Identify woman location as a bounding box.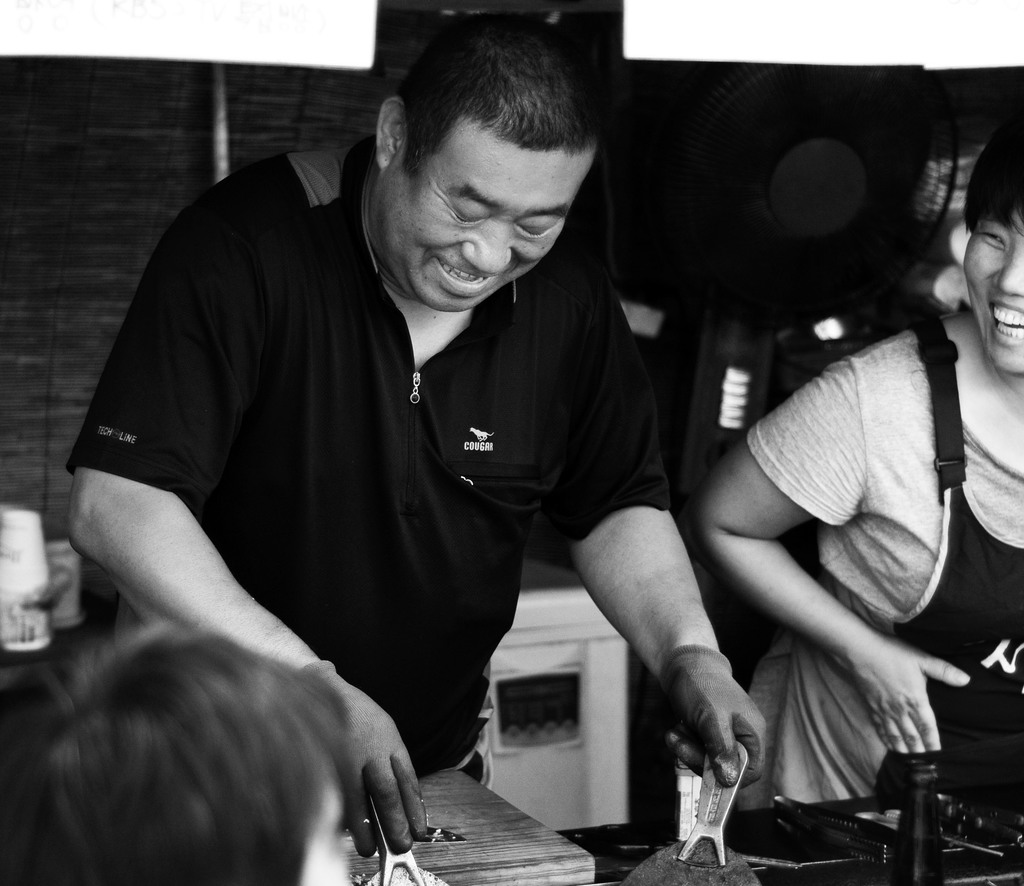
select_region(696, 151, 1023, 799).
